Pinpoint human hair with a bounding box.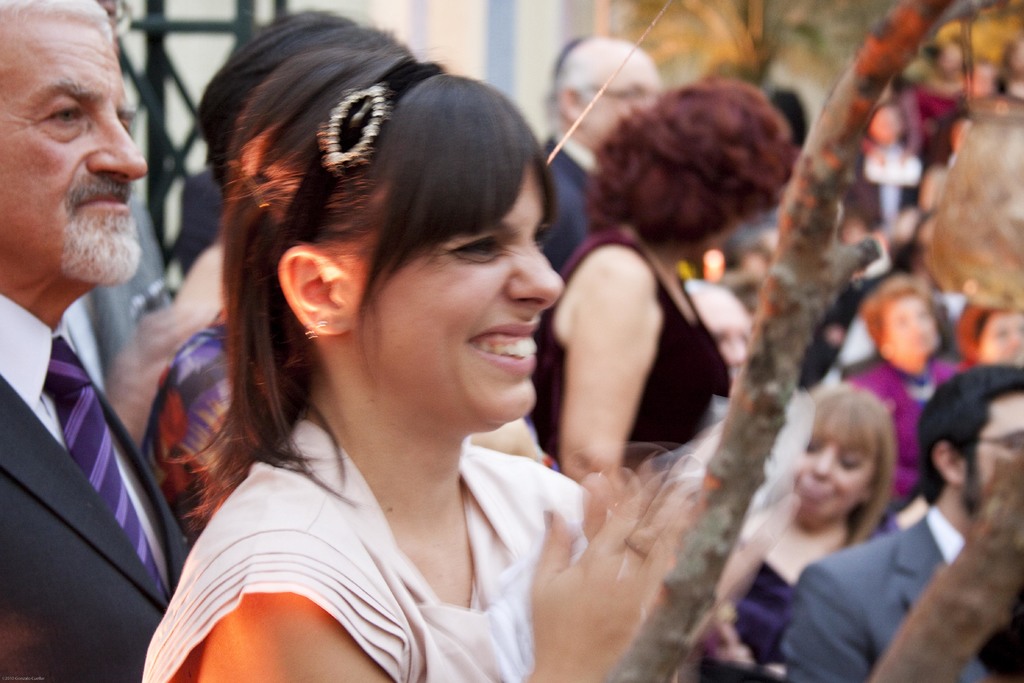
0 0 113 45.
